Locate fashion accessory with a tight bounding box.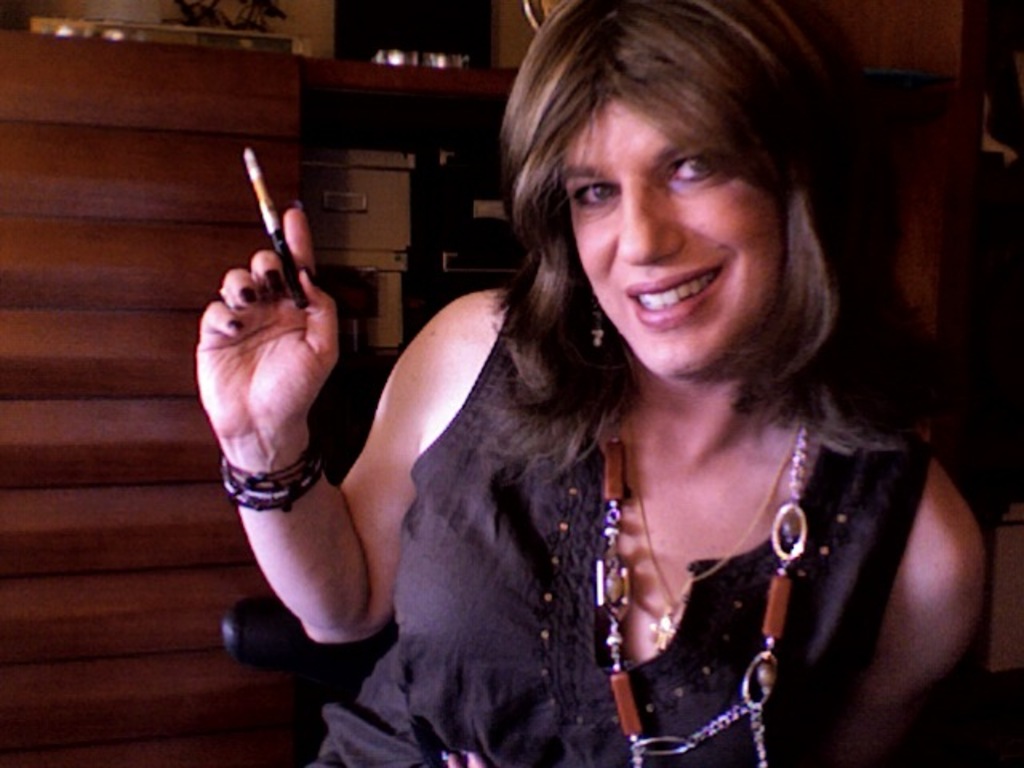
x1=624, y1=413, x2=808, y2=656.
